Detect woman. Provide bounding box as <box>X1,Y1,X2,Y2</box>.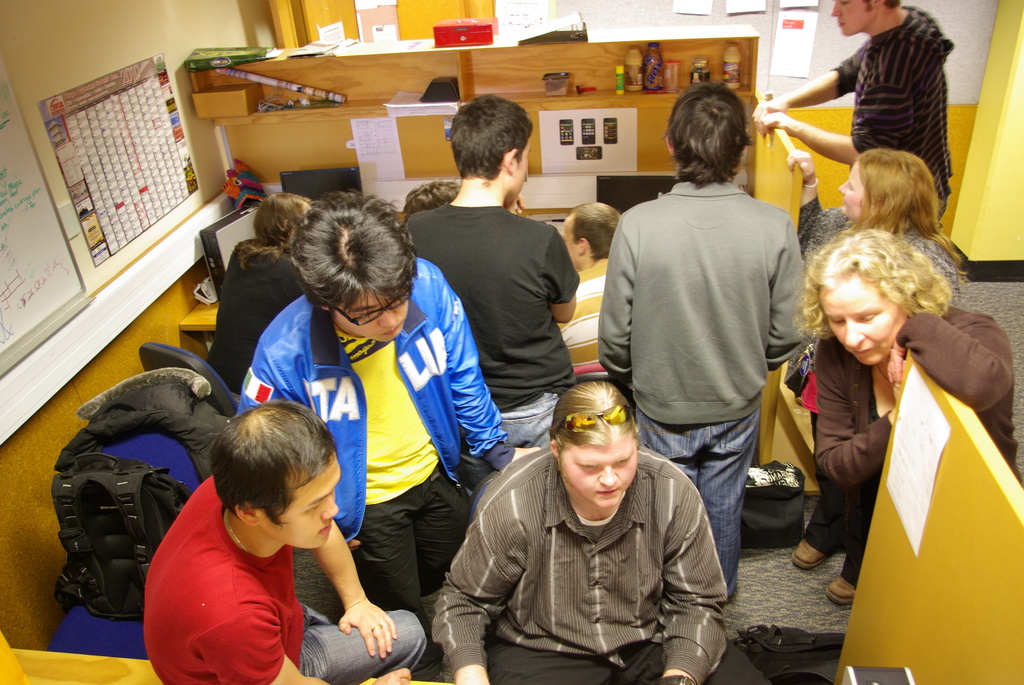
<box>203,192,314,397</box>.
